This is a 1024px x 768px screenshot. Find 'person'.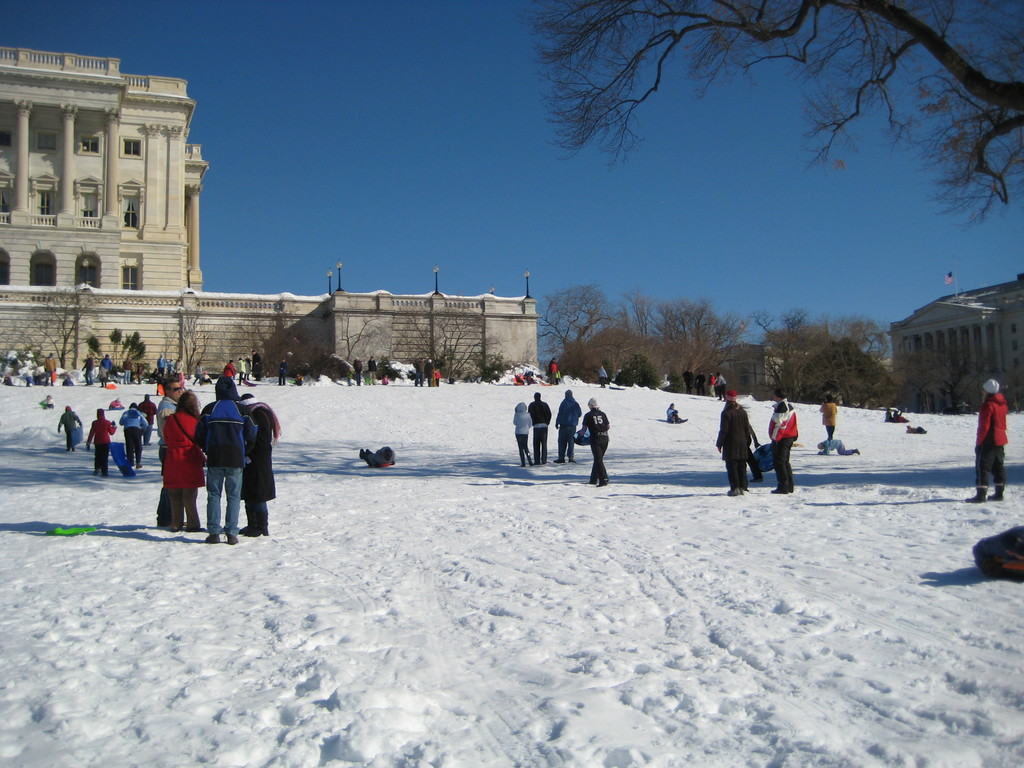
Bounding box: (58, 404, 86, 454).
